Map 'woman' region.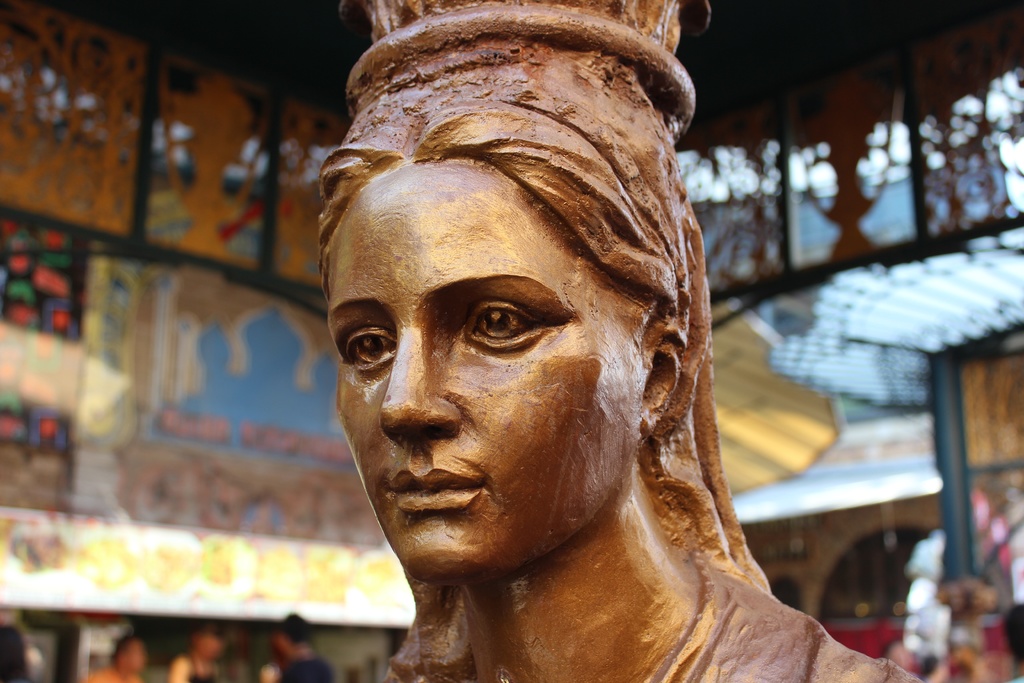
Mapped to x1=312 y1=0 x2=933 y2=682.
